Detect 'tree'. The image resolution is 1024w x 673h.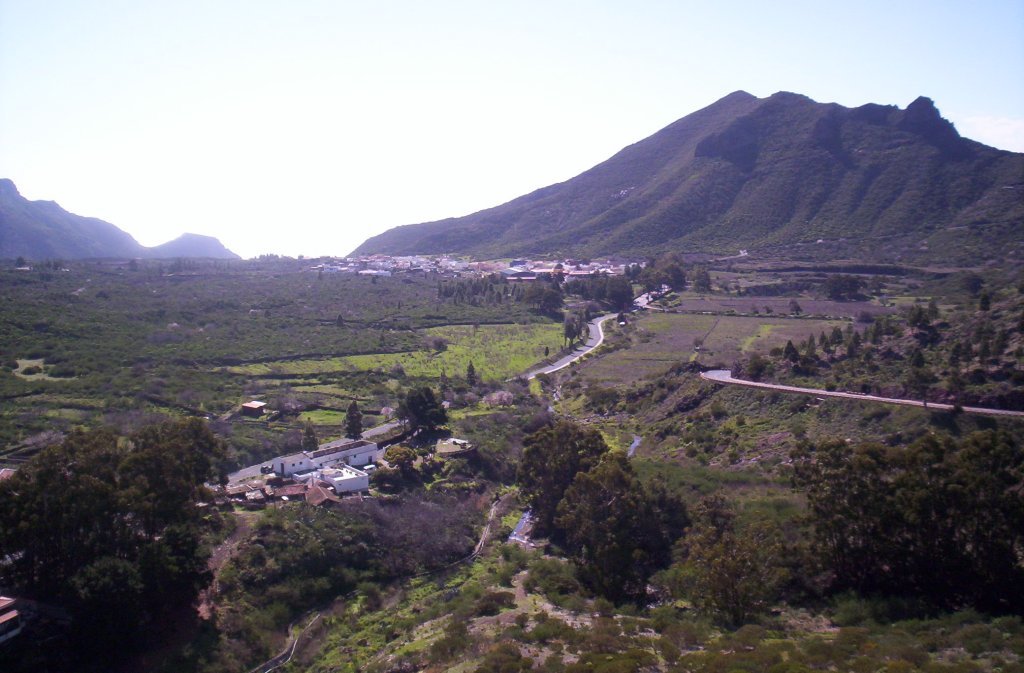
456,291,471,300.
